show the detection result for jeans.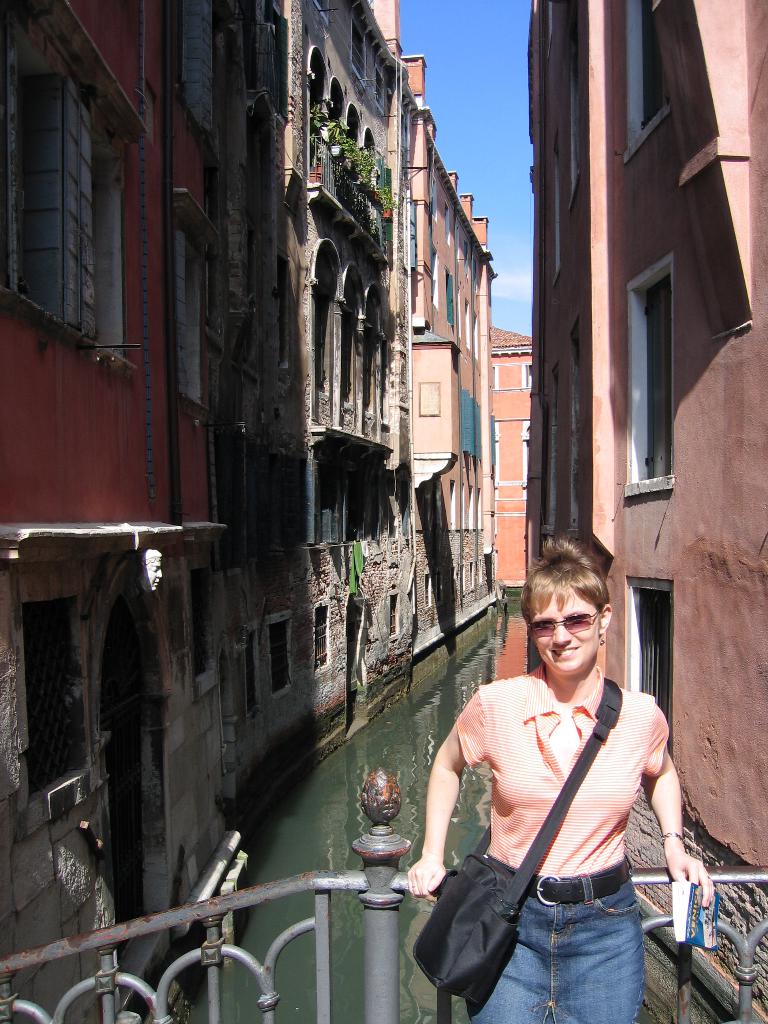
[465,858,648,1023].
